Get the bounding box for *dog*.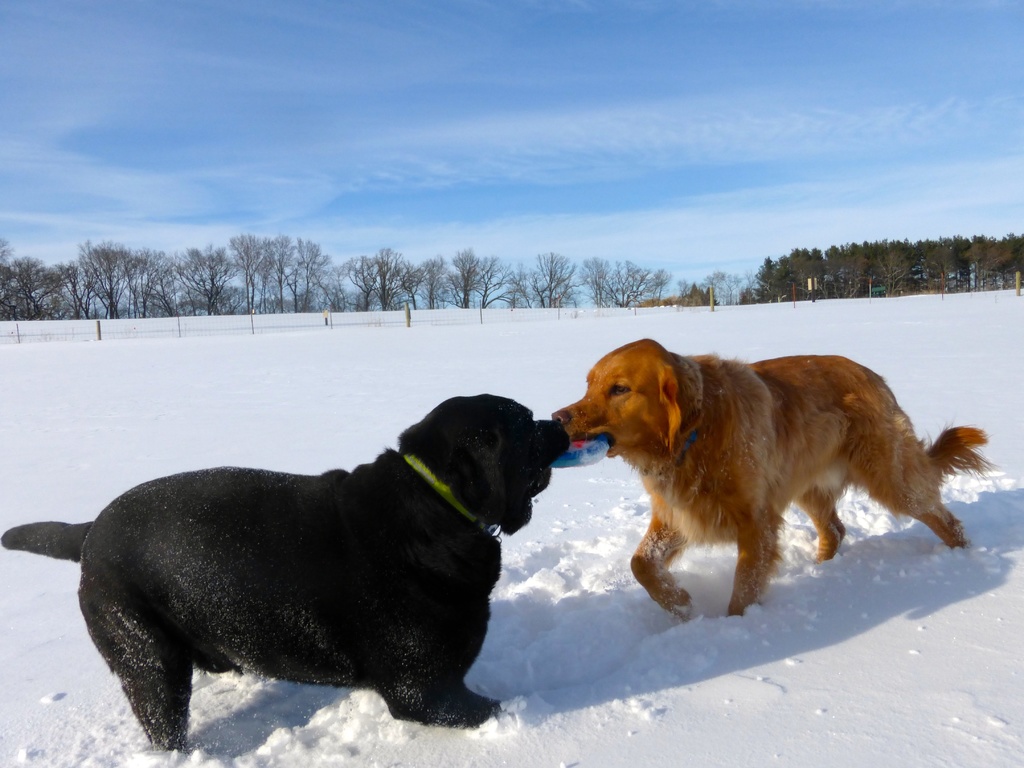
pyautogui.locateOnScreen(547, 333, 995, 623).
